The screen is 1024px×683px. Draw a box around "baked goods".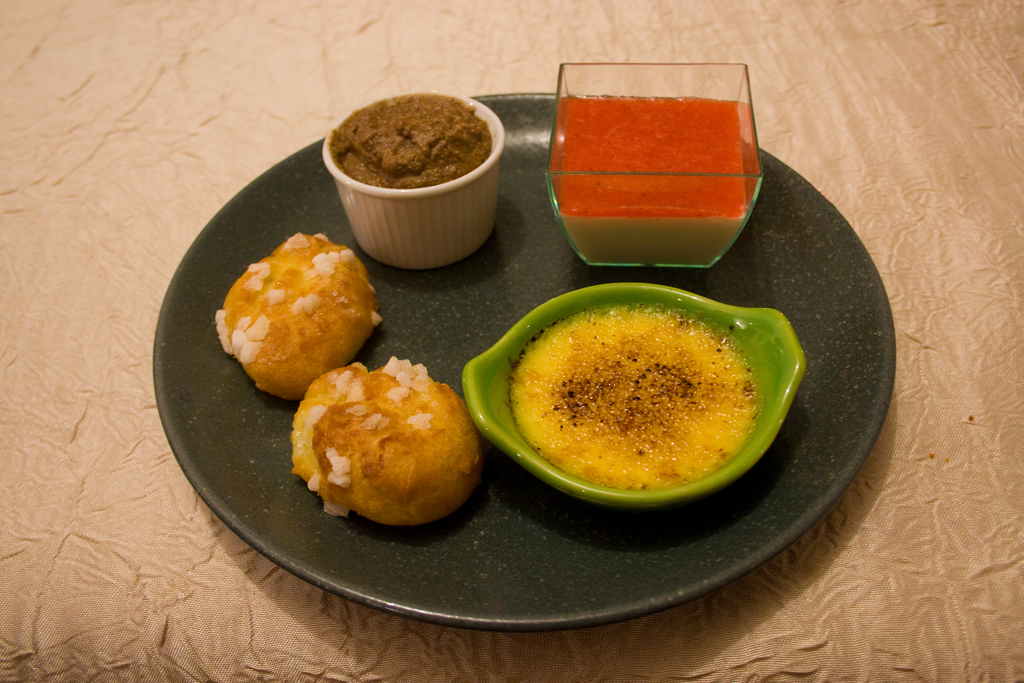
<box>323,89,505,273</box>.
